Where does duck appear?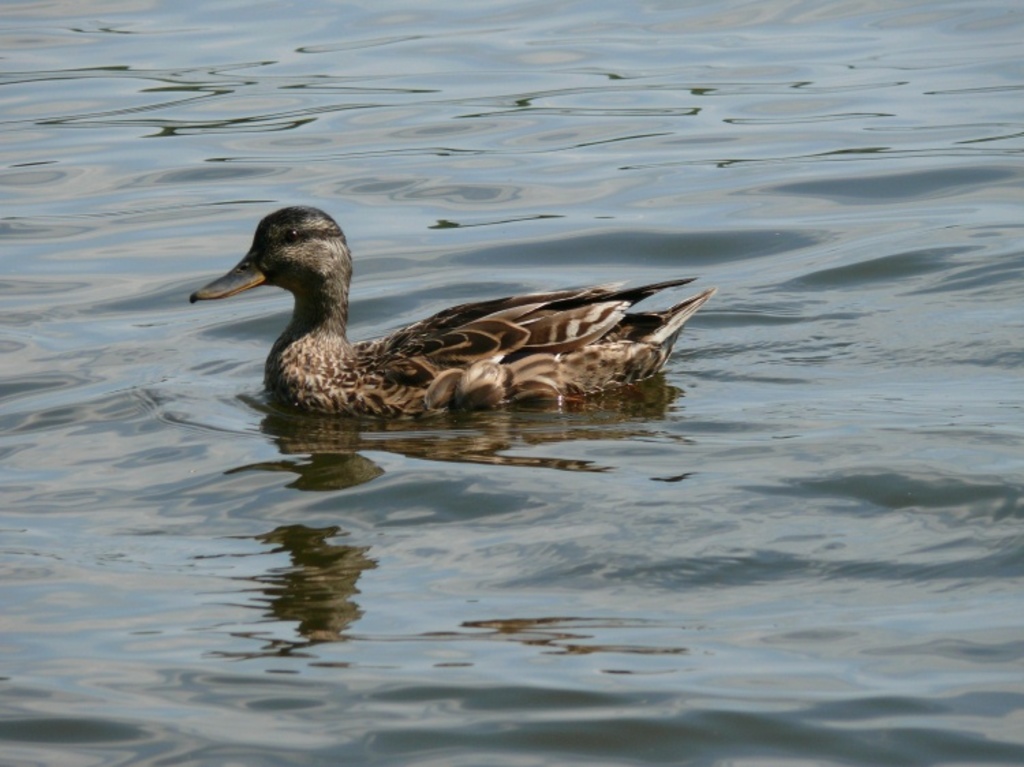
Appears at [184, 202, 720, 414].
